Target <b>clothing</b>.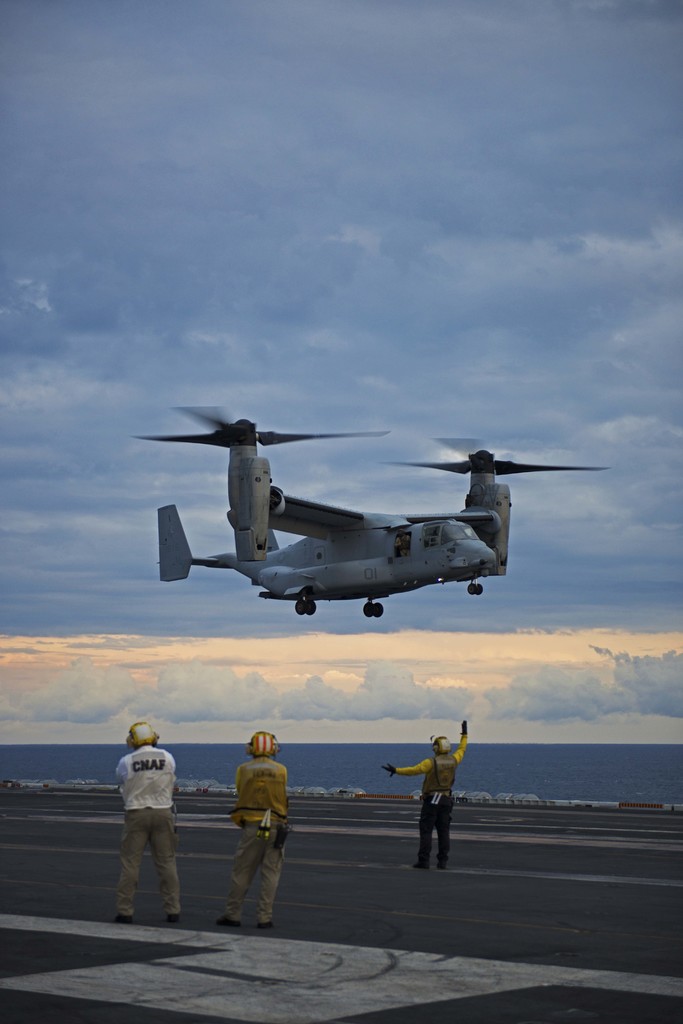
Target region: bbox=[115, 745, 176, 915].
